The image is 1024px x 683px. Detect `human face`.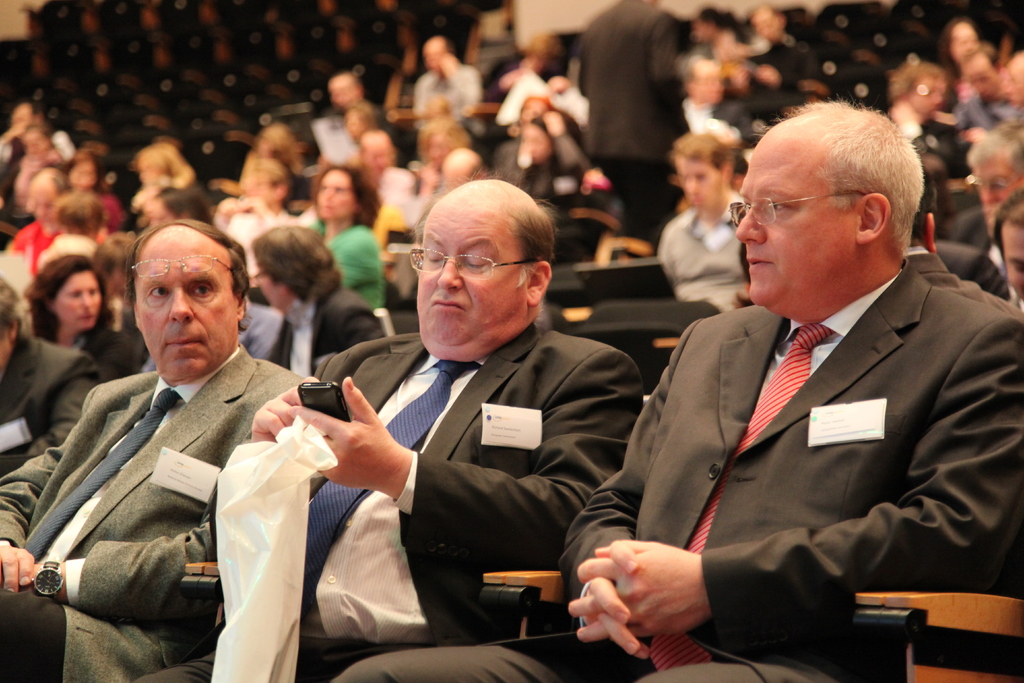
Detection: box=[418, 185, 527, 360].
